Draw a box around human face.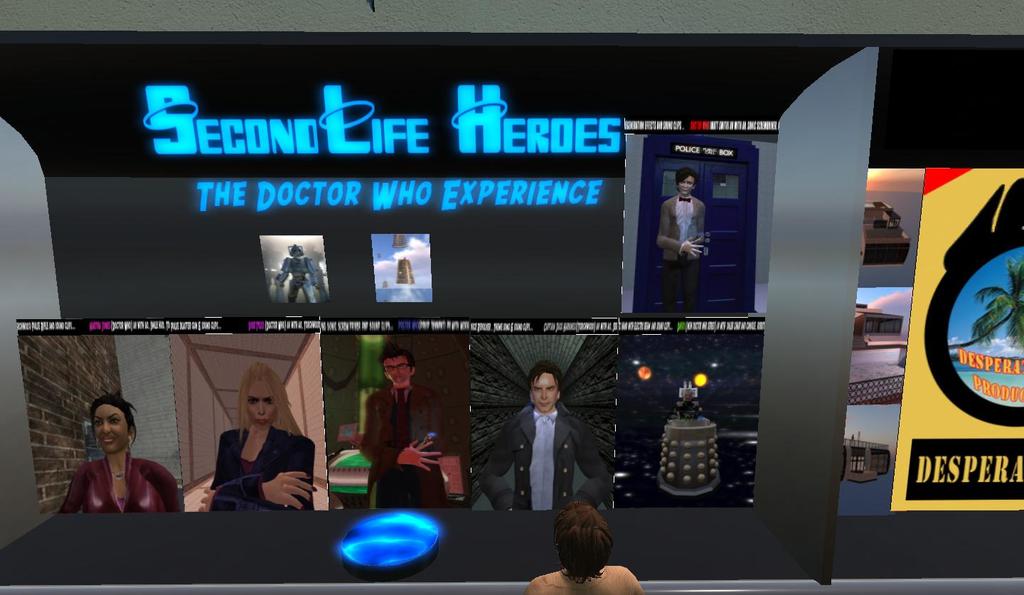
locate(680, 173, 693, 195).
